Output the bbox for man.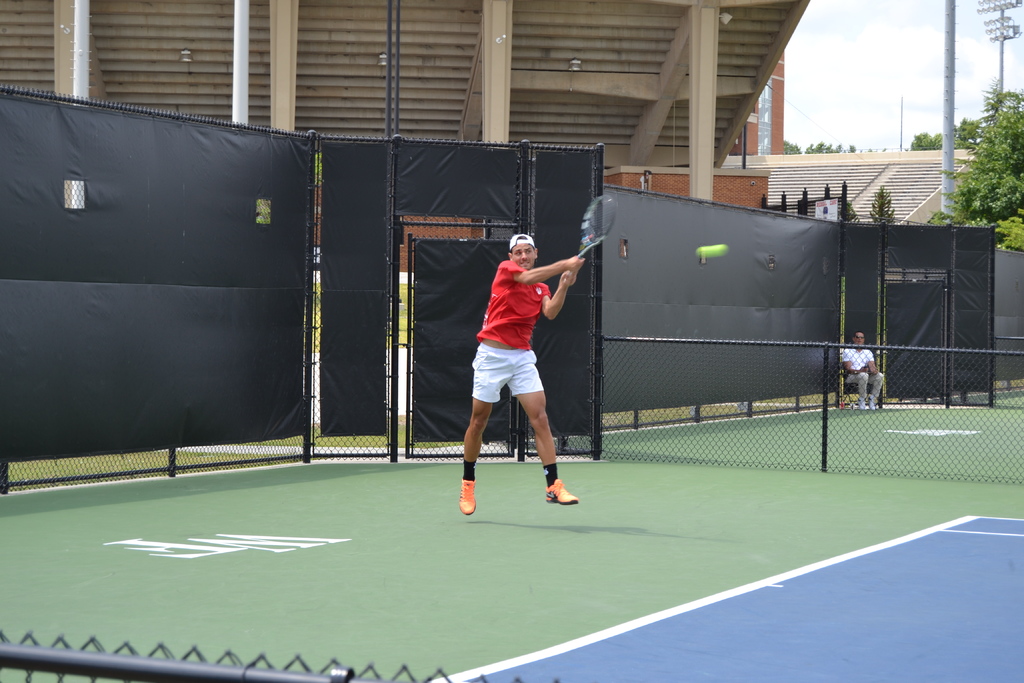
Rect(454, 214, 589, 503).
